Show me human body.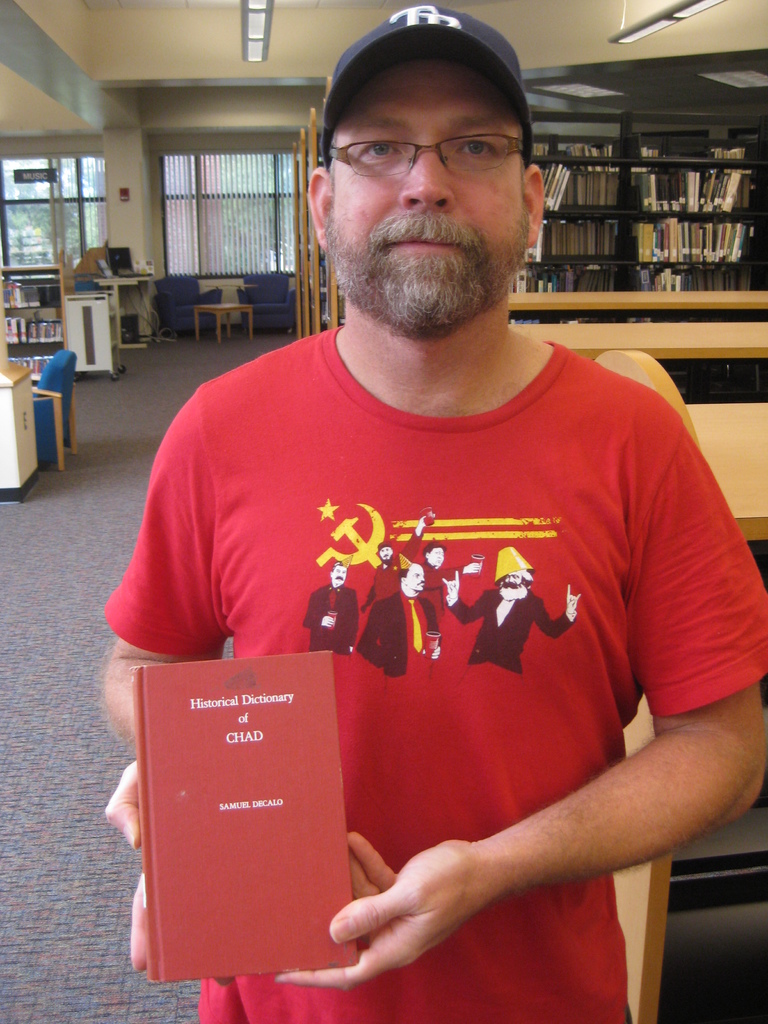
human body is here: rect(356, 550, 451, 692).
